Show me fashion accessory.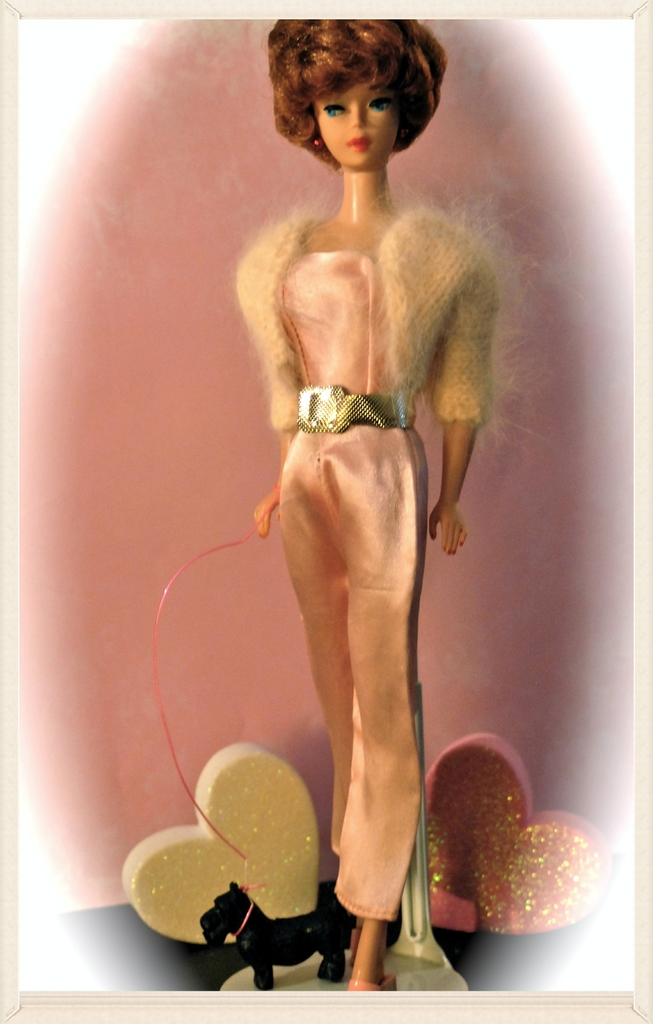
fashion accessory is here: [left=347, top=979, right=401, bottom=991].
